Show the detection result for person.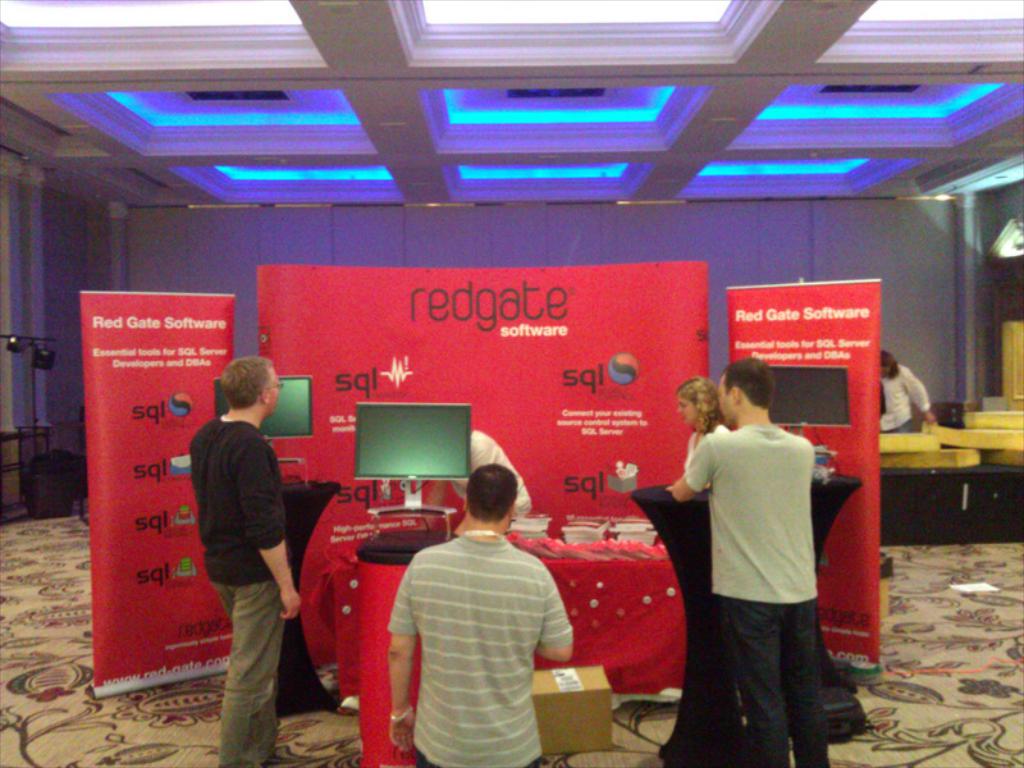
pyautogui.locateOnScreen(442, 420, 540, 526).
